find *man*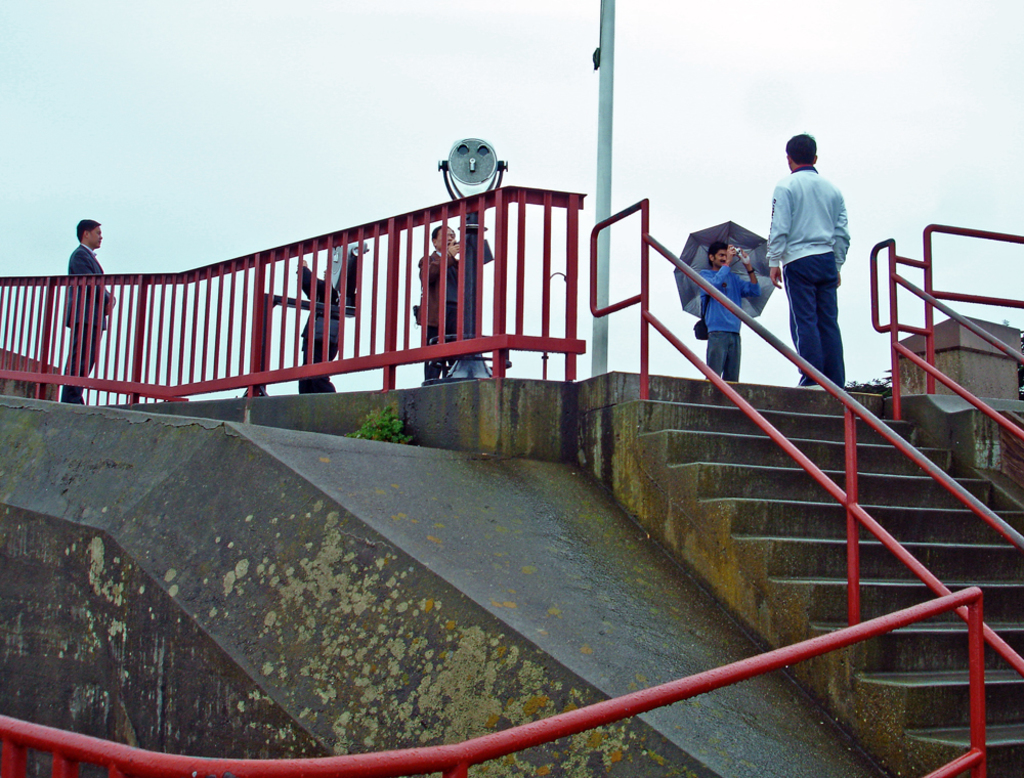
locate(738, 150, 864, 381)
